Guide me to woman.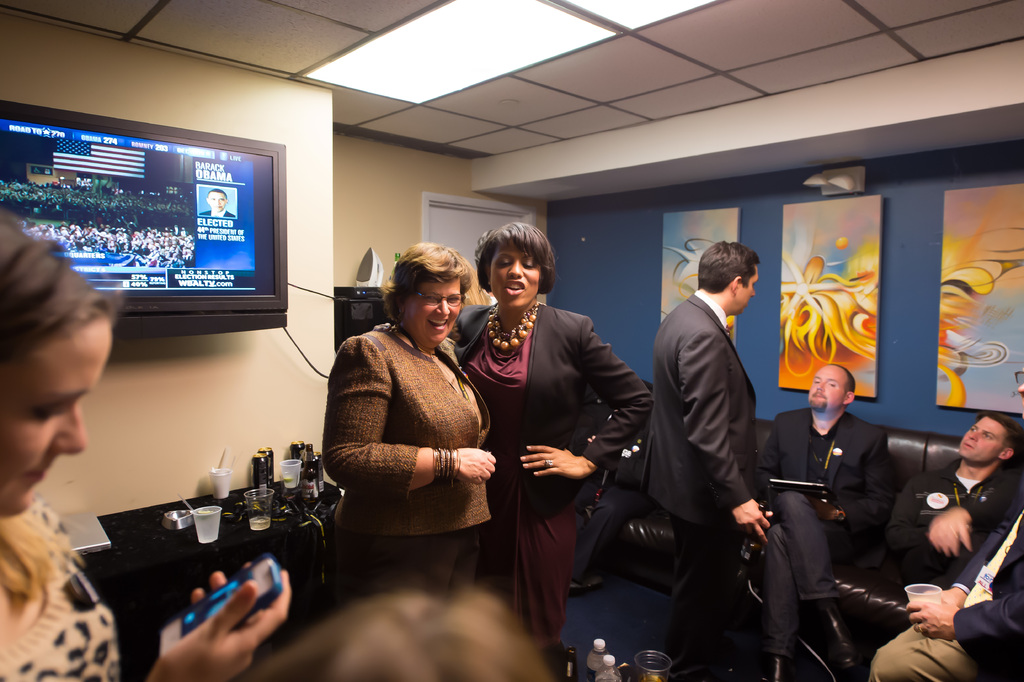
Guidance: bbox(0, 208, 290, 681).
